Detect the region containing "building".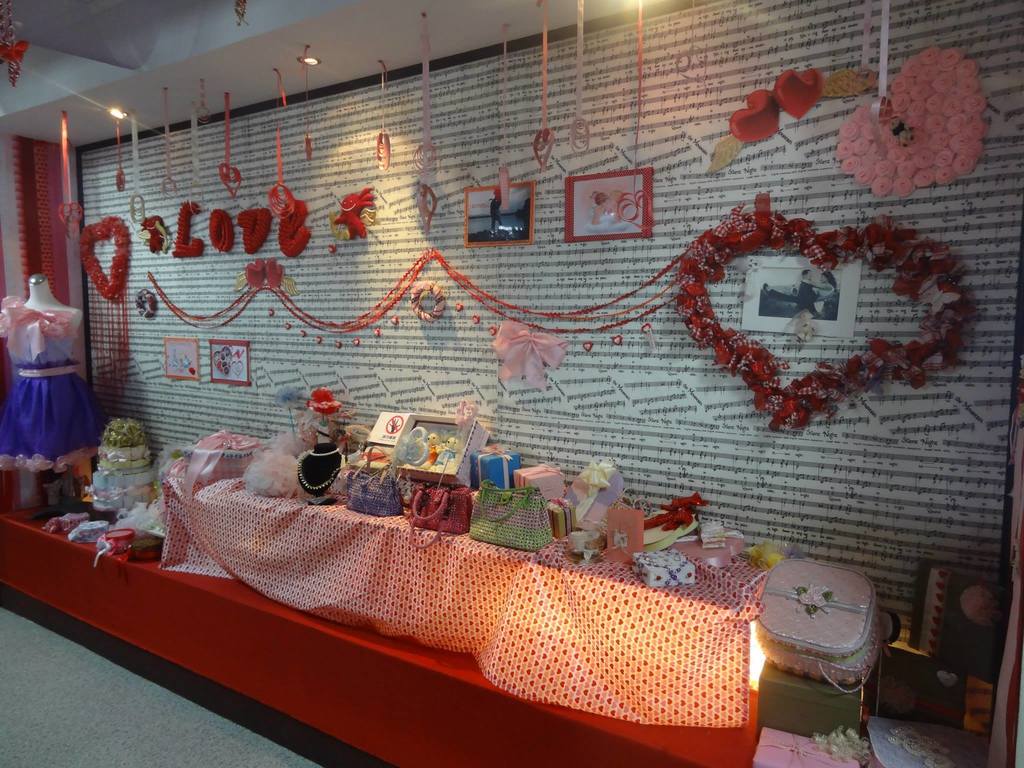
(0, 0, 1023, 767).
